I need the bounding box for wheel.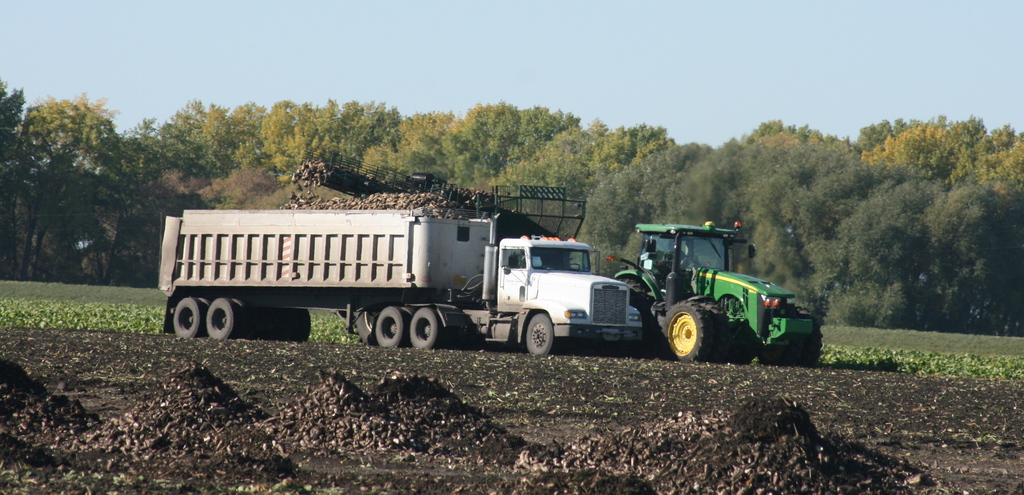
Here it is: [760,308,803,366].
